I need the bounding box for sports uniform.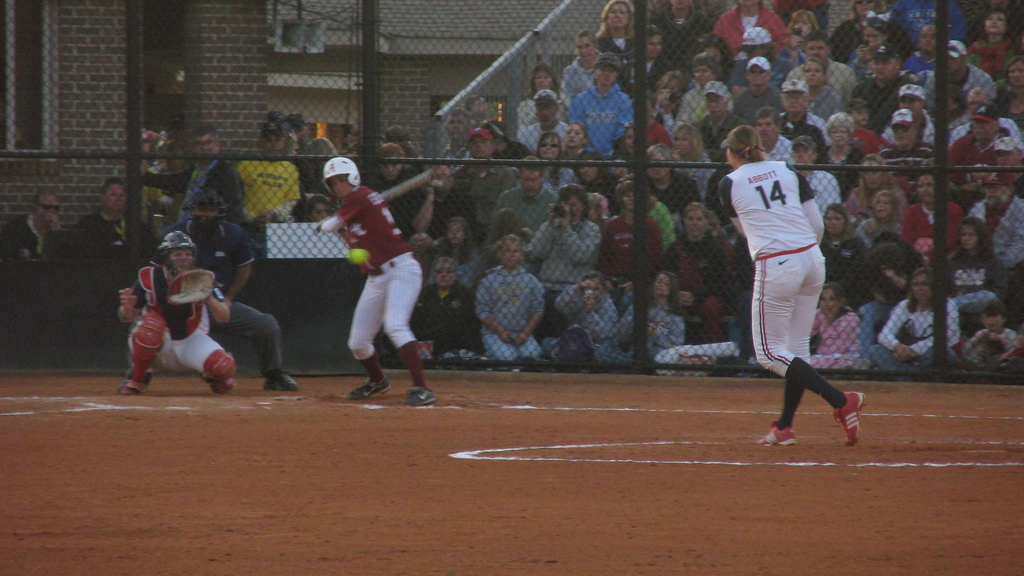
Here it is: l=173, t=208, r=279, b=380.
